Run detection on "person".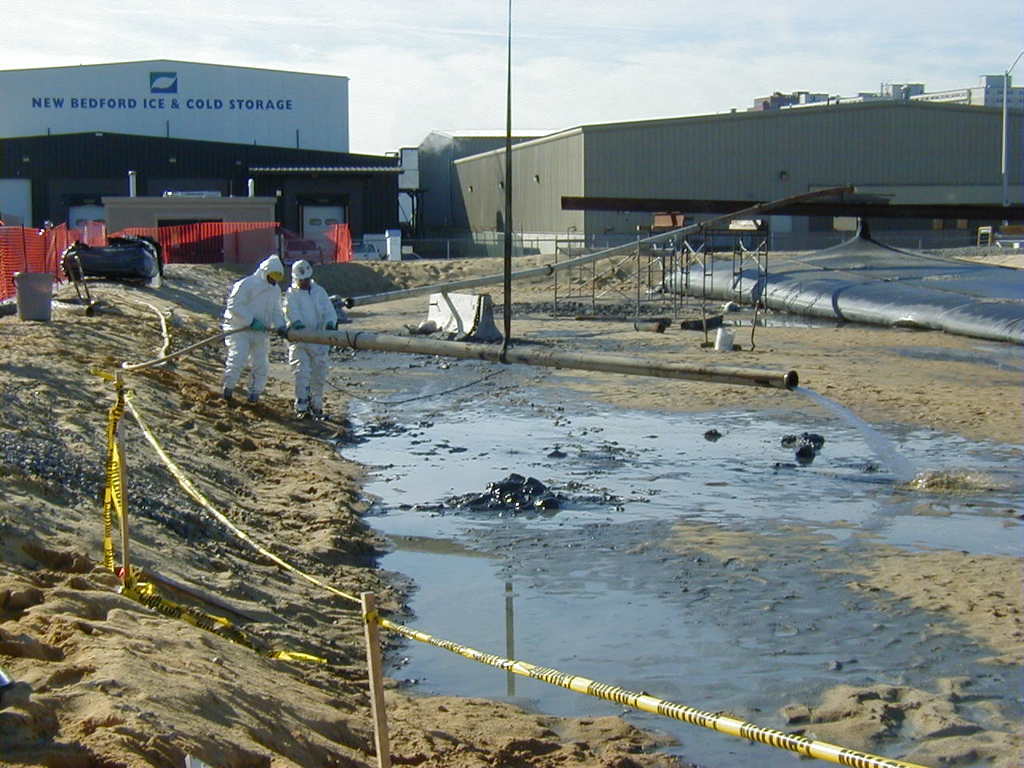
Result: (left=282, top=250, right=342, bottom=421).
